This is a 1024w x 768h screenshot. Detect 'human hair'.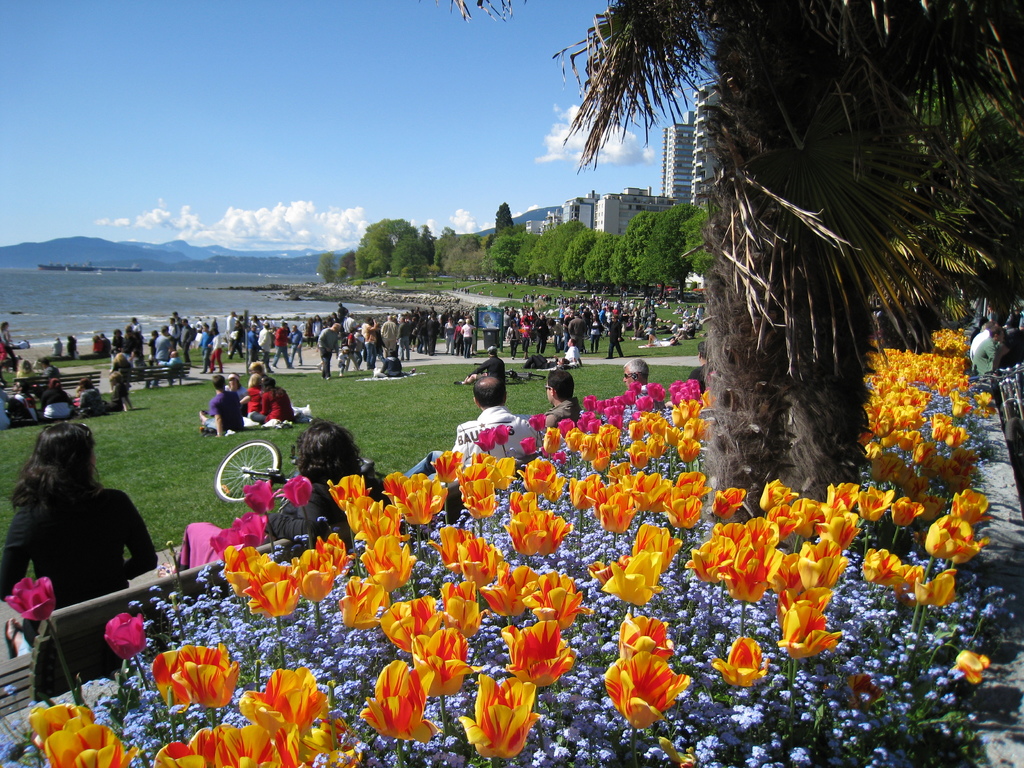
region(623, 357, 649, 378).
